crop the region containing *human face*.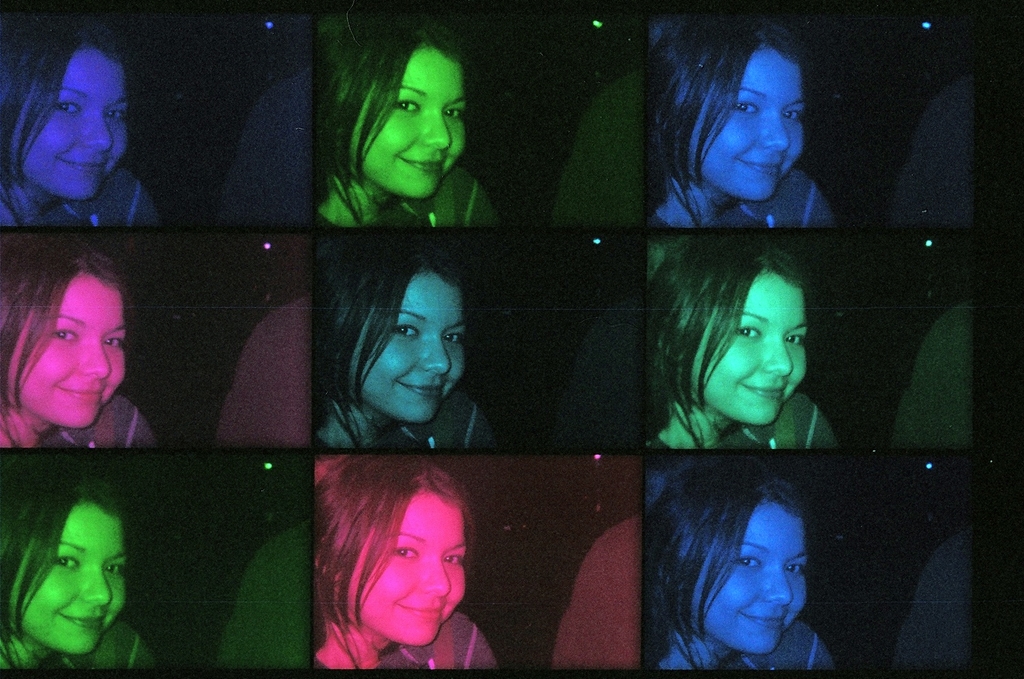
Crop region: box=[18, 45, 127, 200].
